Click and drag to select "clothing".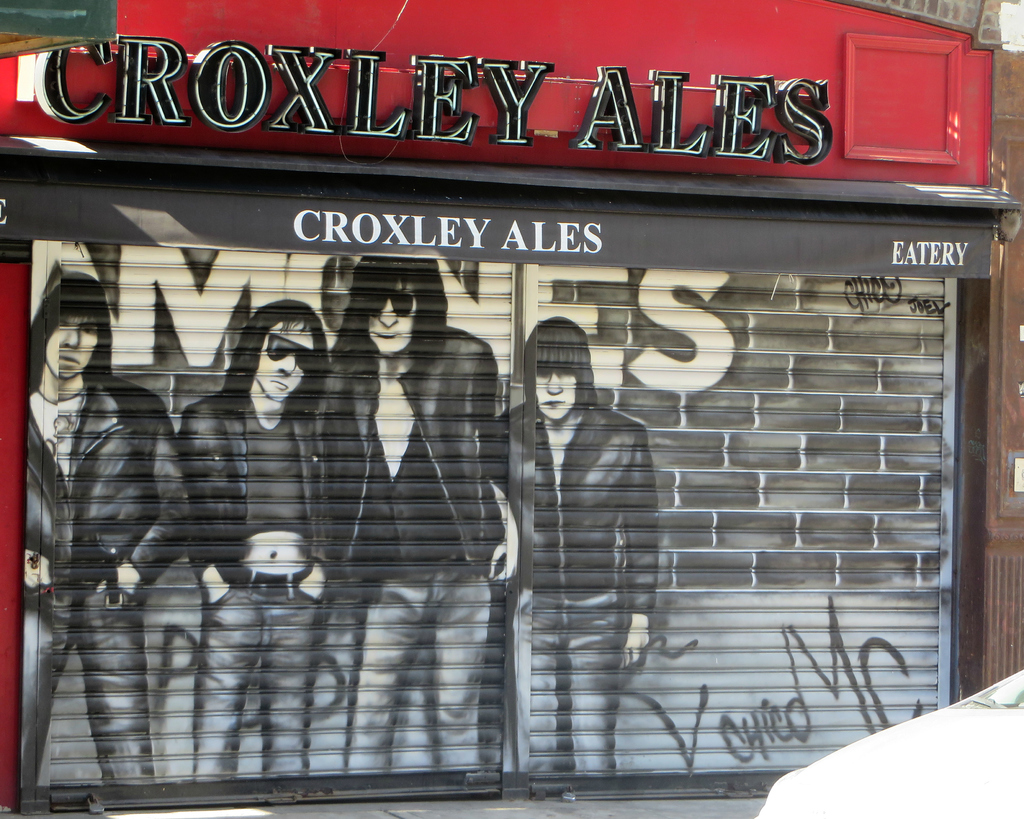
Selection: detection(308, 326, 492, 775).
